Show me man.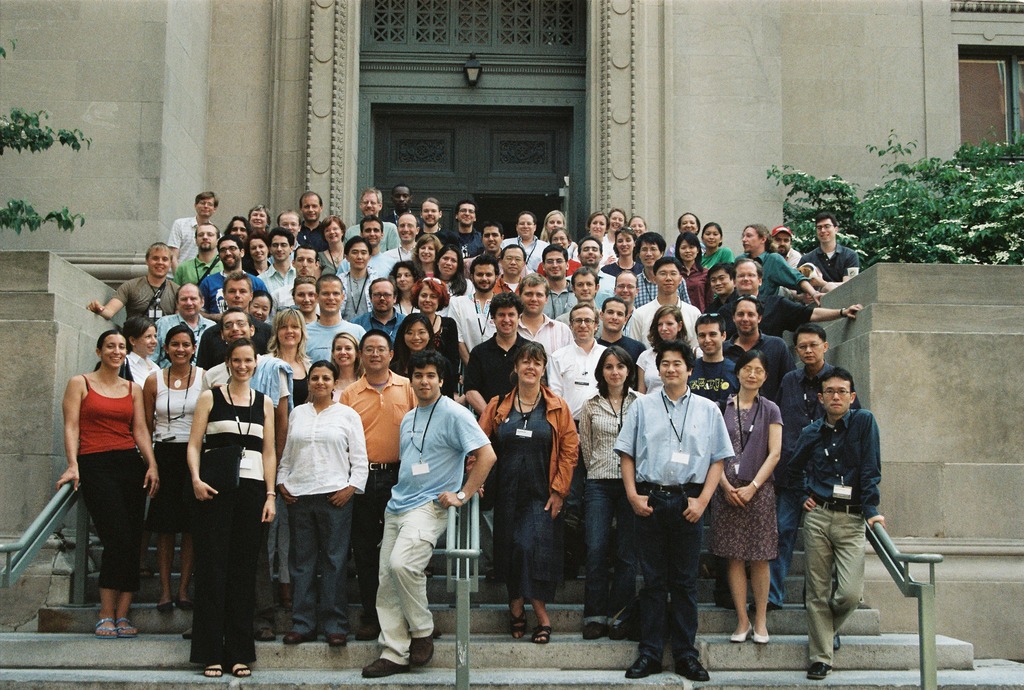
man is here: 149 281 216 362.
